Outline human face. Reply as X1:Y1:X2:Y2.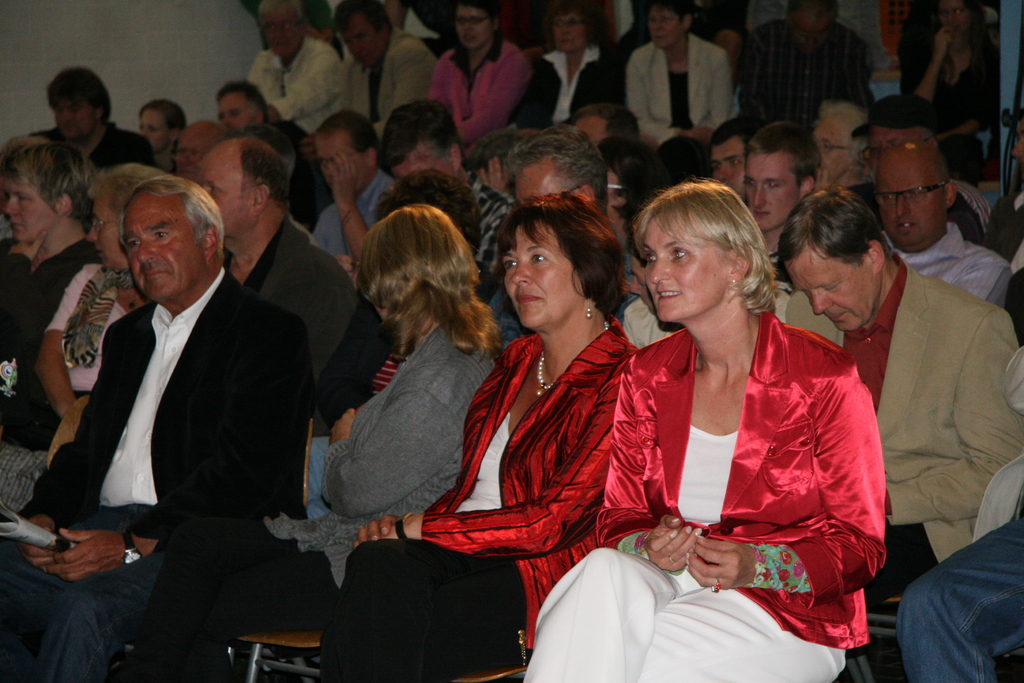
260:3:303:62.
